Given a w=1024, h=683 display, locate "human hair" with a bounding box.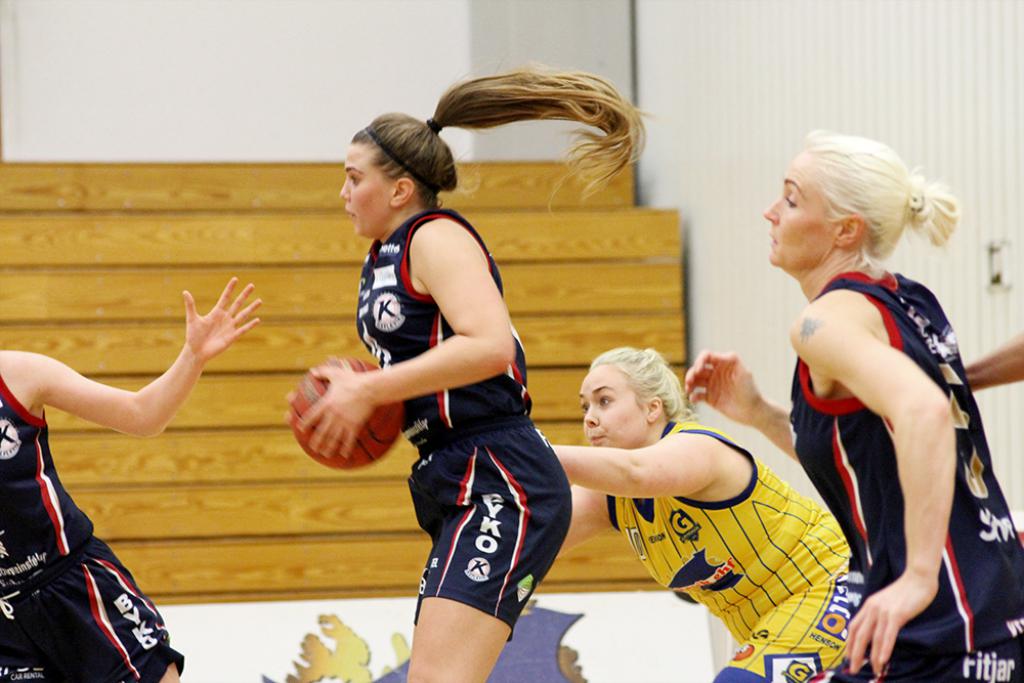
Located: Rect(575, 336, 690, 453).
